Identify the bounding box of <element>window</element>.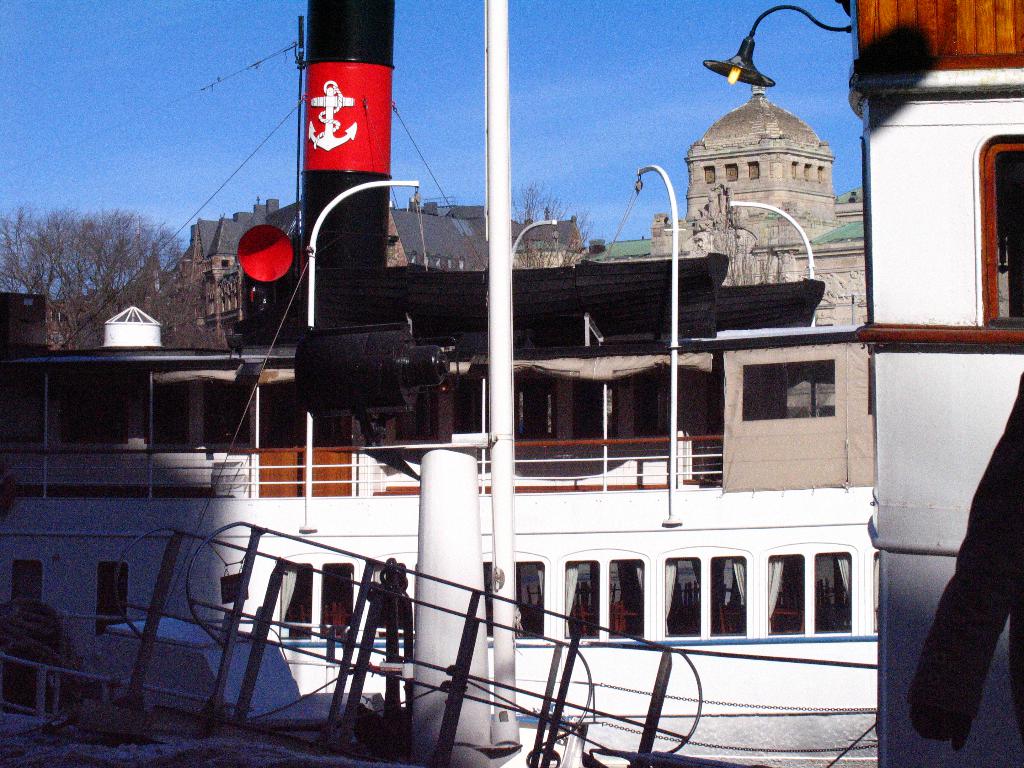
x1=612, y1=559, x2=646, y2=643.
